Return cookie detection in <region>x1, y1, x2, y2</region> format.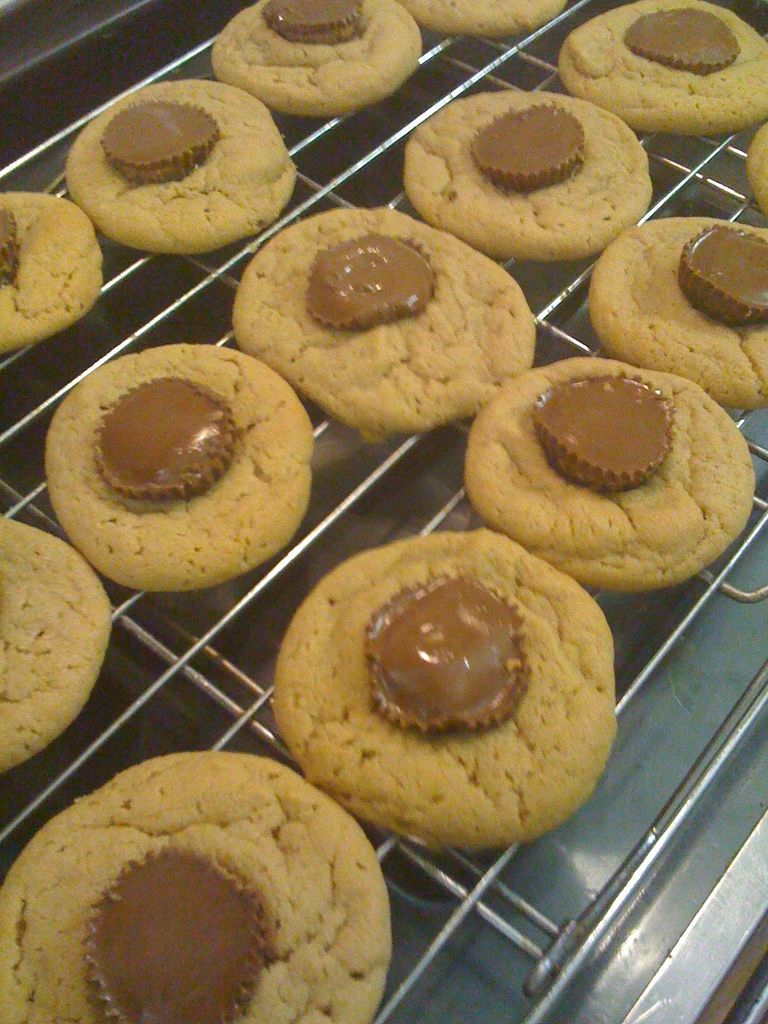
<region>0, 195, 105, 352</region>.
